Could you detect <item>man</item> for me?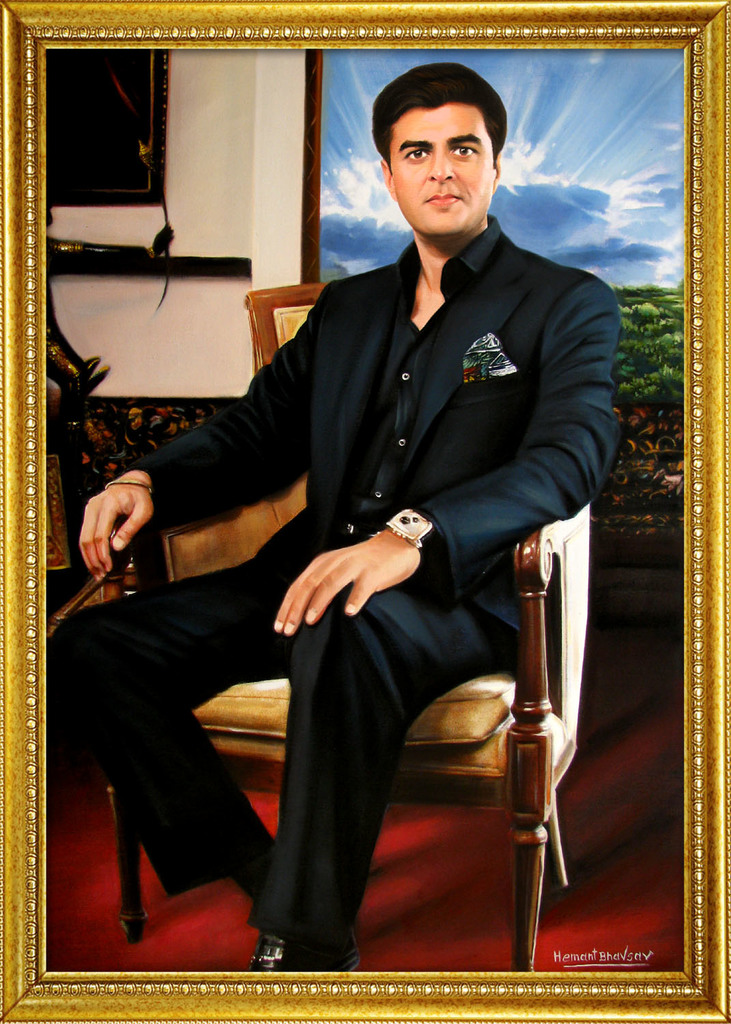
Detection result: x1=121 y1=105 x2=620 y2=909.
